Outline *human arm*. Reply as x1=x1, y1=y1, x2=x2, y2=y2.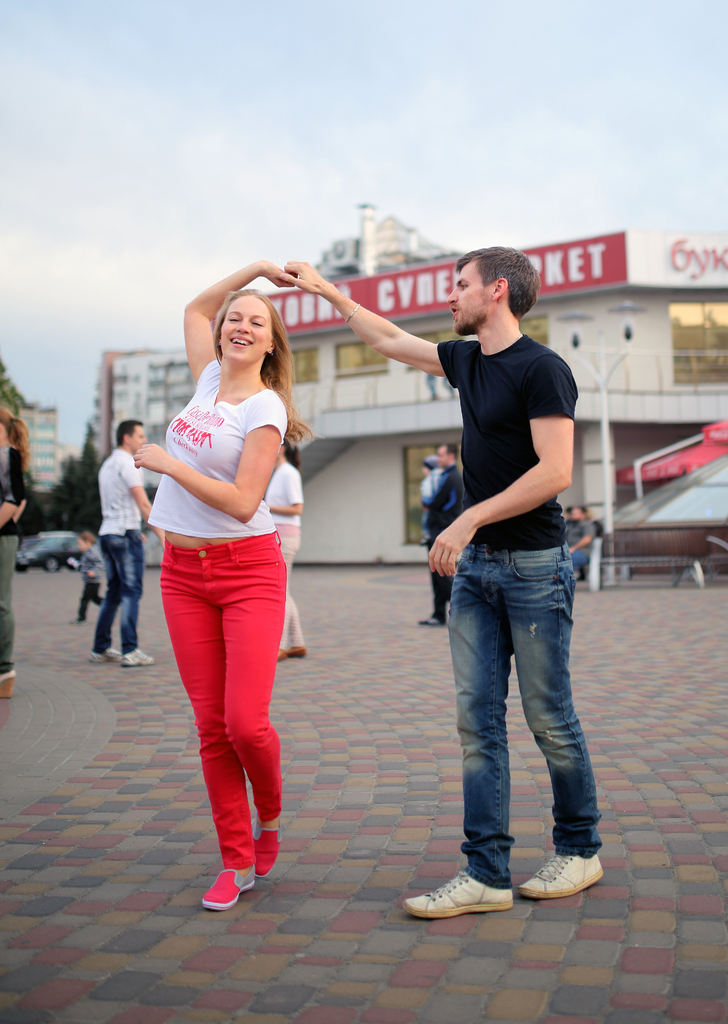
x1=270, y1=464, x2=307, y2=516.
